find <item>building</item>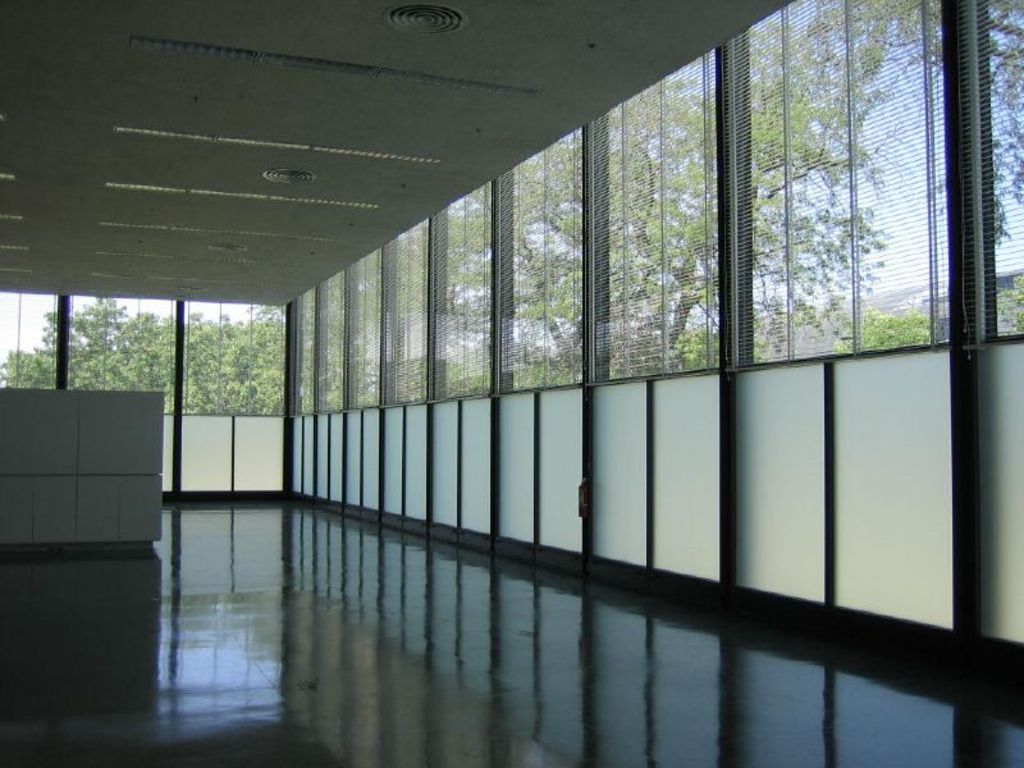
0/0/1023/767
